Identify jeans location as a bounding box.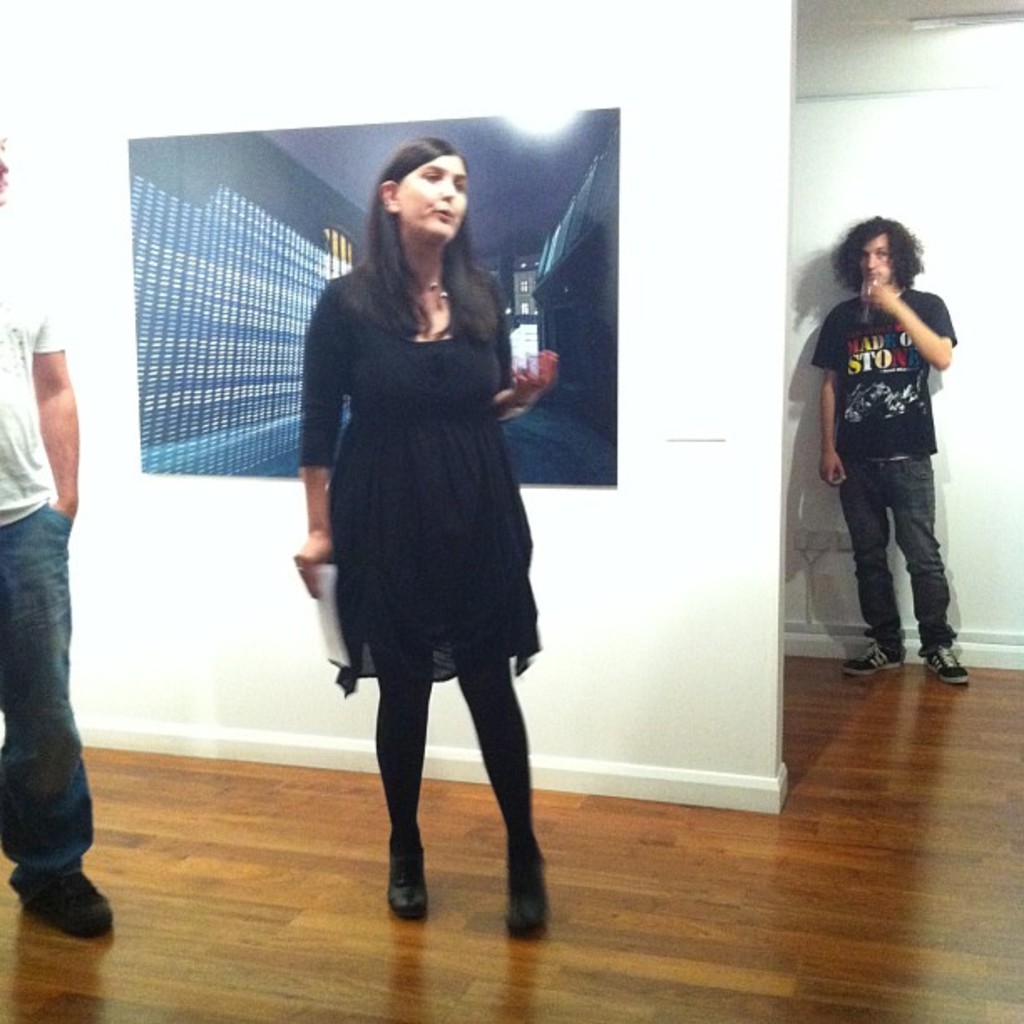
842/453/959/654.
